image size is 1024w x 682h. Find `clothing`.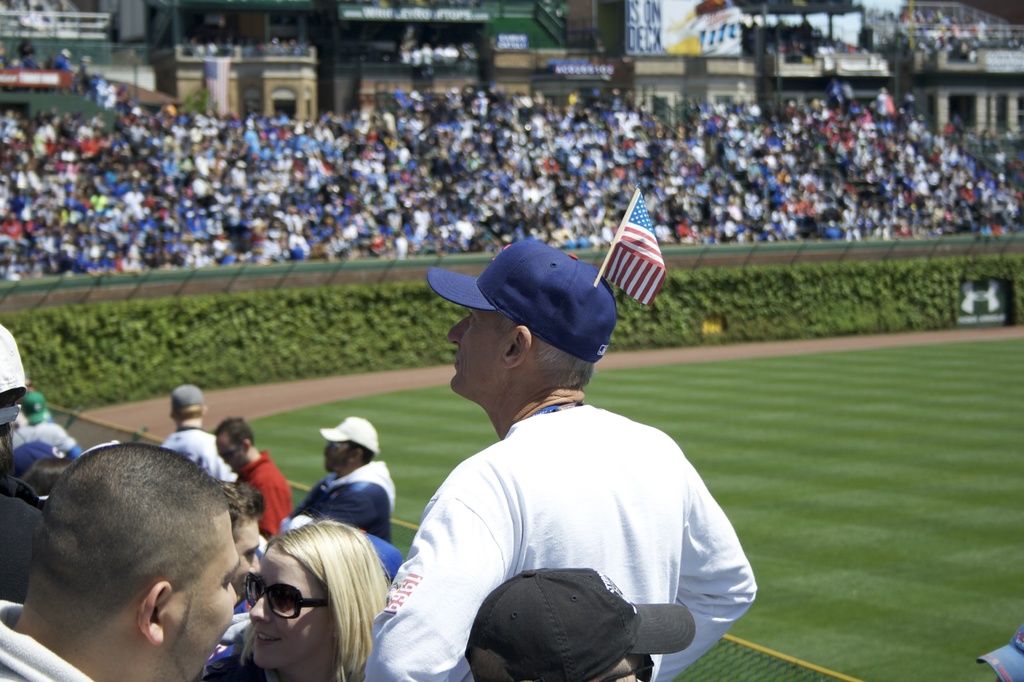
Rect(276, 459, 404, 540).
